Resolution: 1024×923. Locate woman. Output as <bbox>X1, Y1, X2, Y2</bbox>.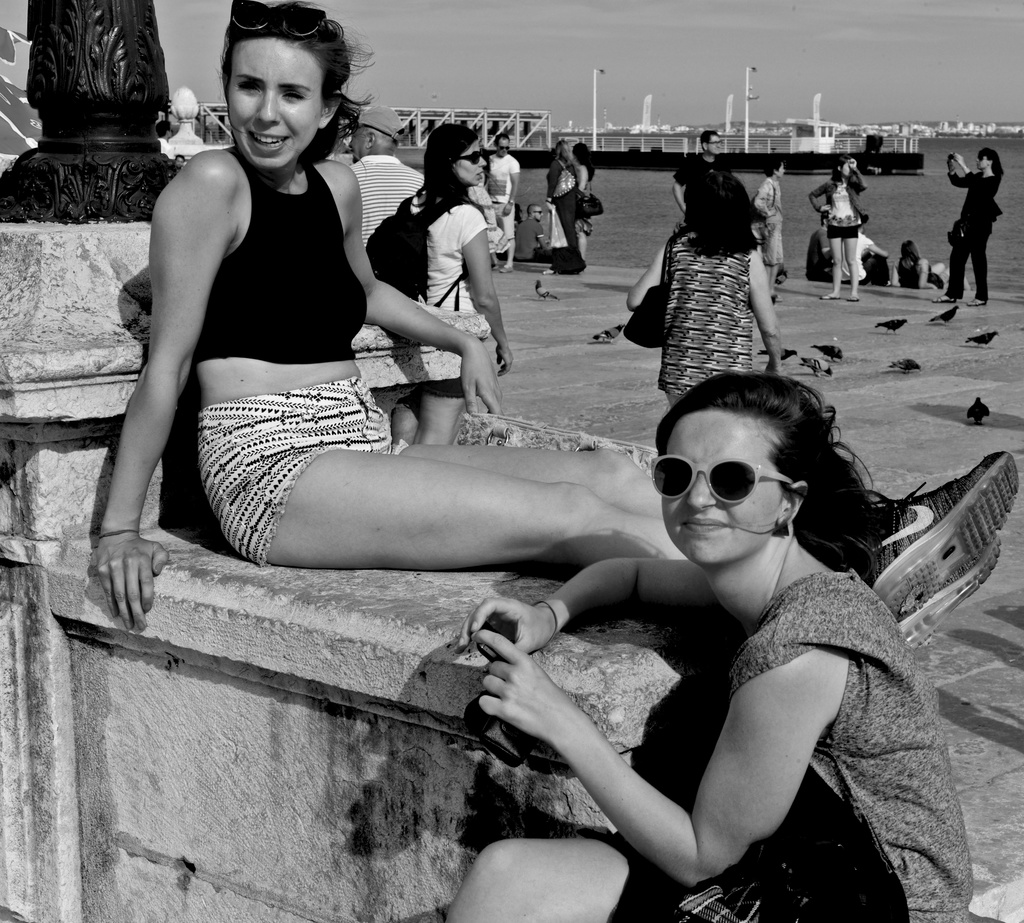
<bbox>84, 0, 1020, 662</bbox>.
